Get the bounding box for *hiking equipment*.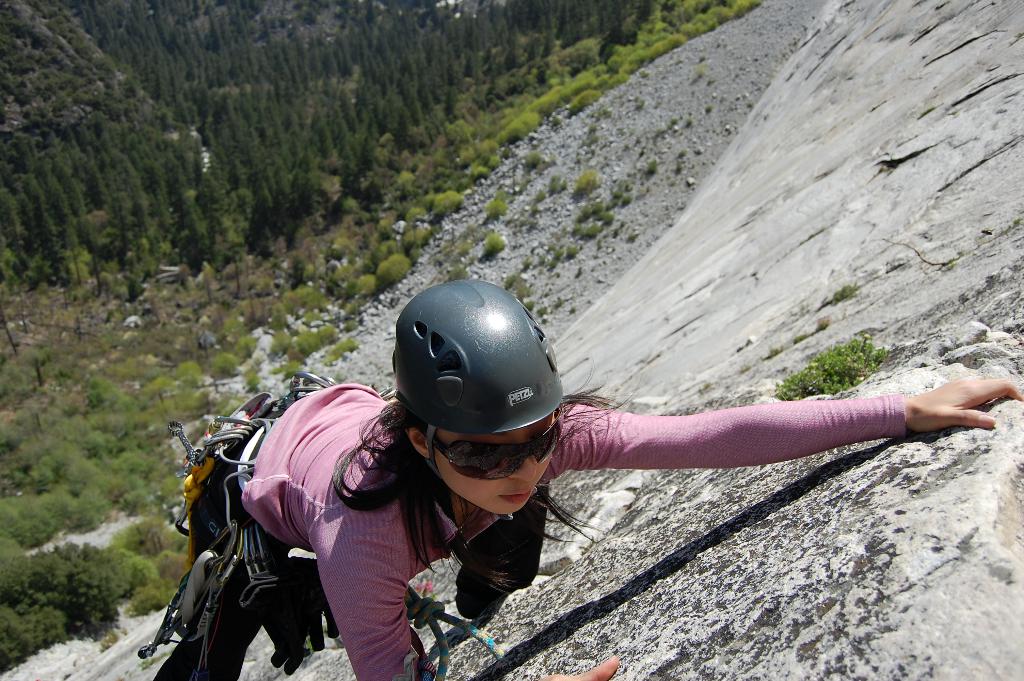
box=[391, 275, 565, 489].
